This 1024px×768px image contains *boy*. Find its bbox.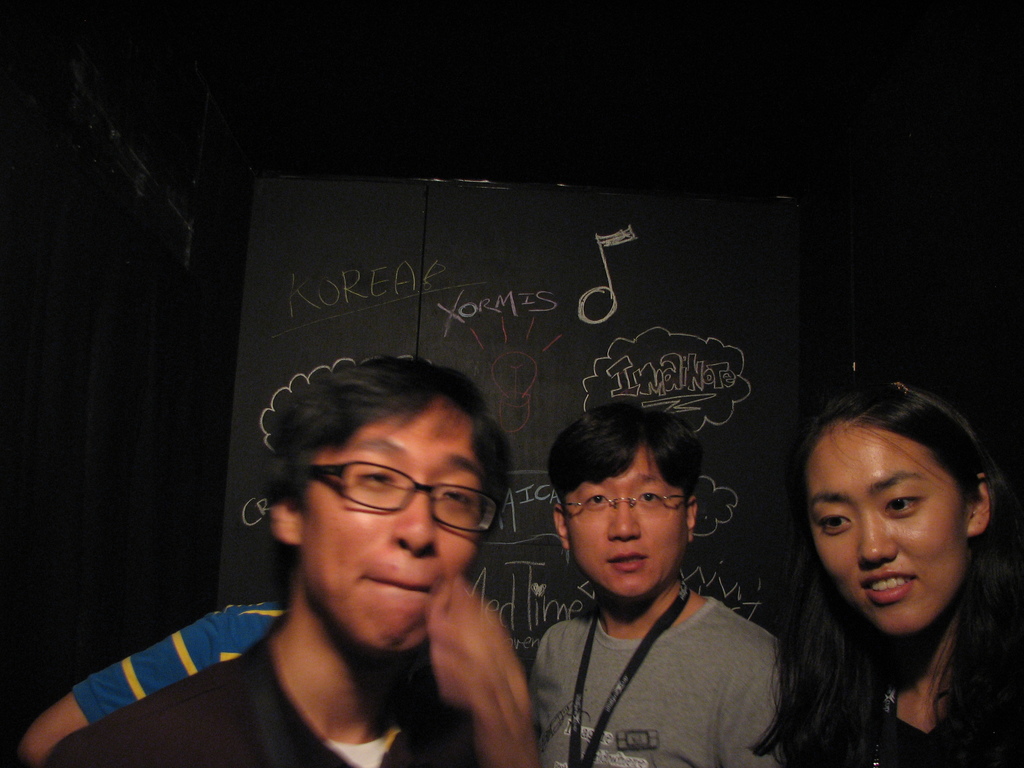
left=524, top=407, right=797, bottom=767.
